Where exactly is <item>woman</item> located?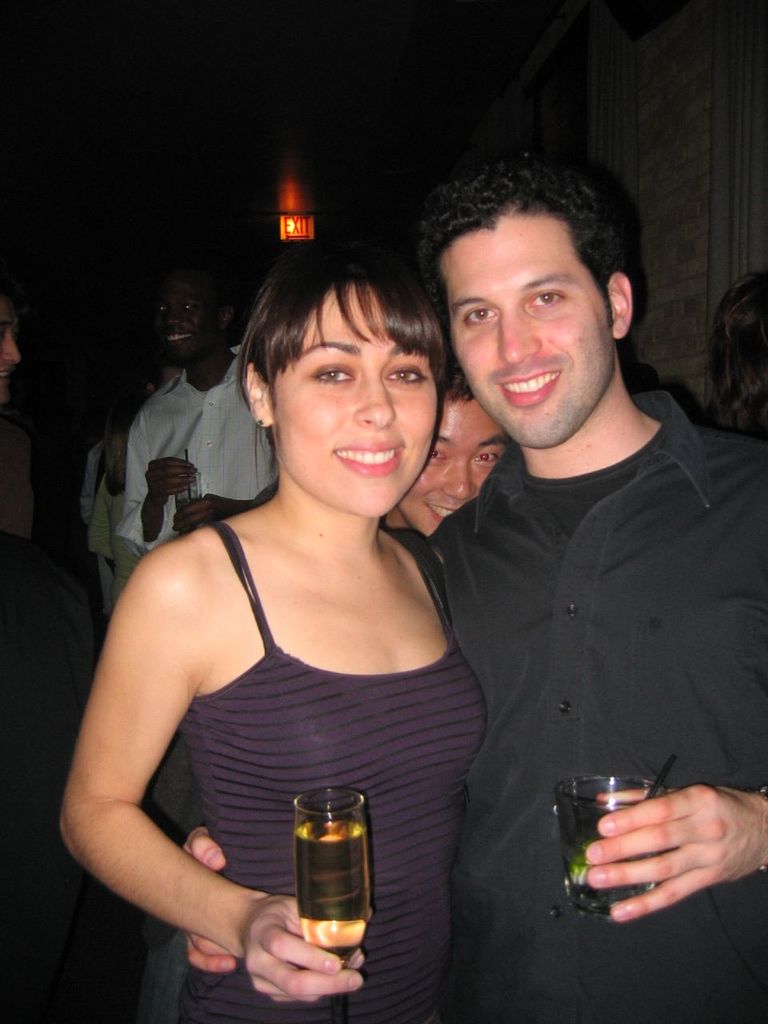
Its bounding box is box=[66, 208, 543, 1023].
